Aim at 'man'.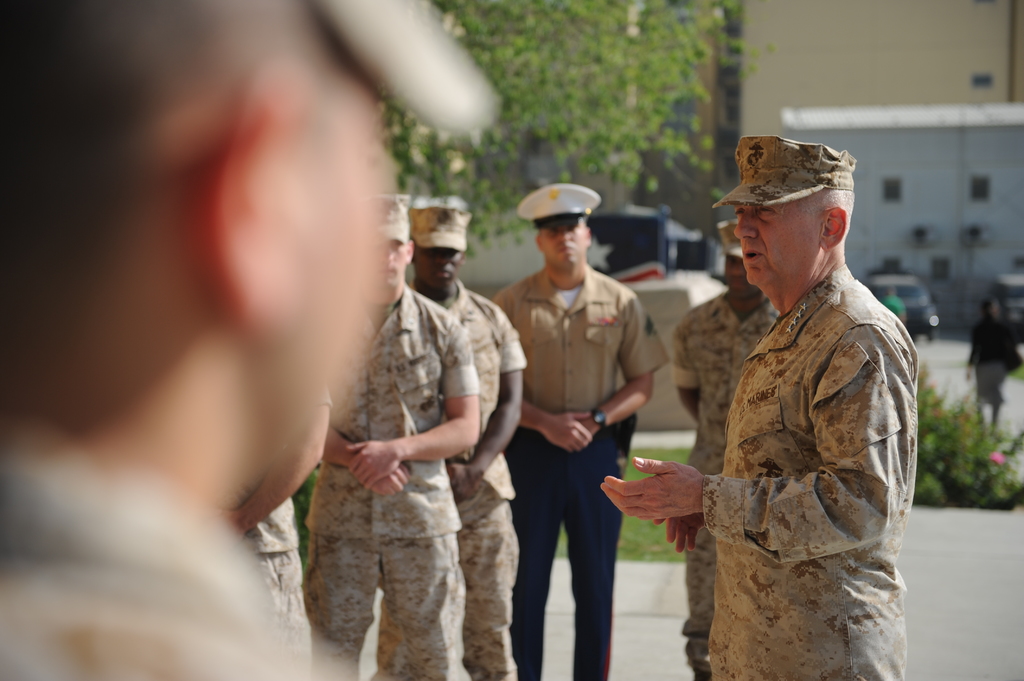
Aimed at crop(302, 193, 481, 680).
